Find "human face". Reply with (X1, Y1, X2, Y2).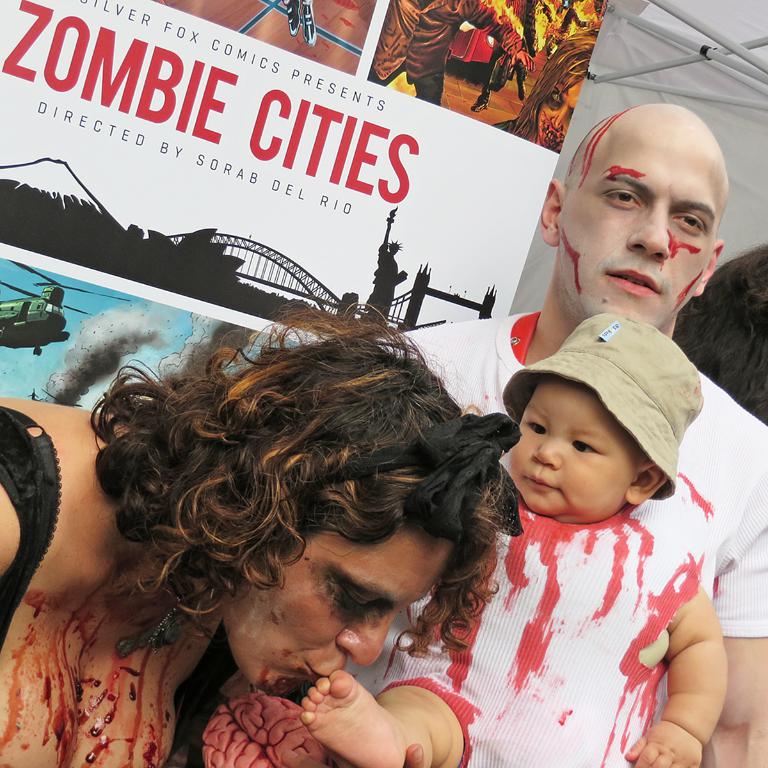
(557, 117, 715, 332).
